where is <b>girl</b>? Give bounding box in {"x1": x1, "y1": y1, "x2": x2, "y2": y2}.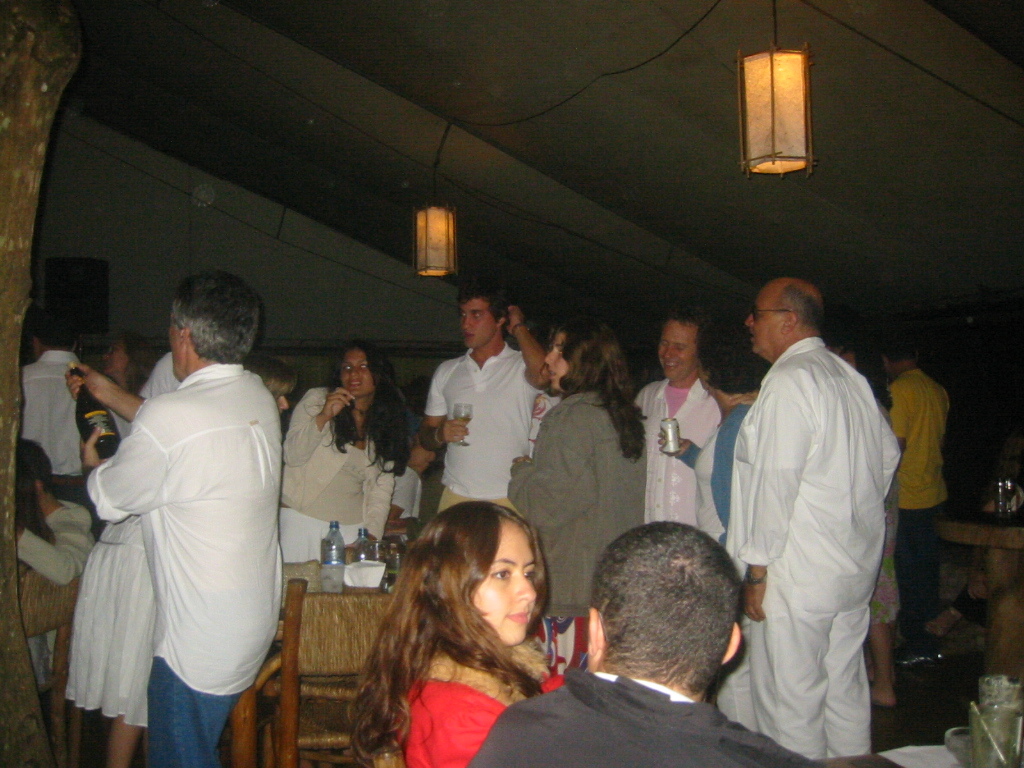
{"x1": 496, "y1": 314, "x2": 652, "y2": 682}.
